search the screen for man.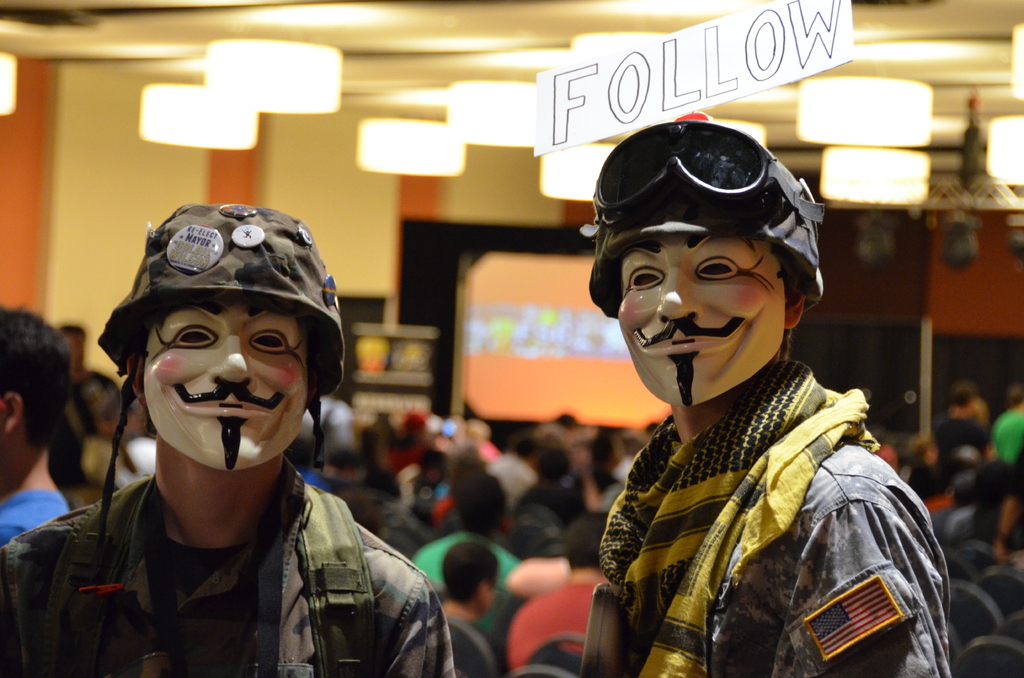
Found at {"left": 993, "top": 381, "right": 1023, "bottom": 472}.
